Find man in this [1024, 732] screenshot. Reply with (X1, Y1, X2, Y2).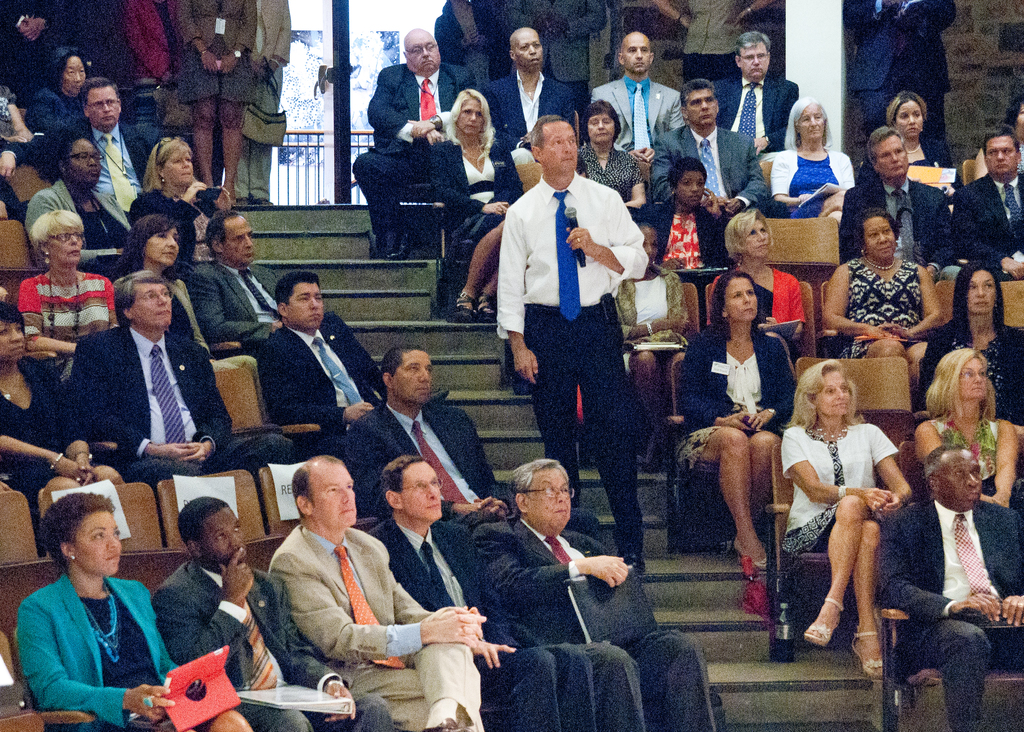
(338, 342, 518, 526).
